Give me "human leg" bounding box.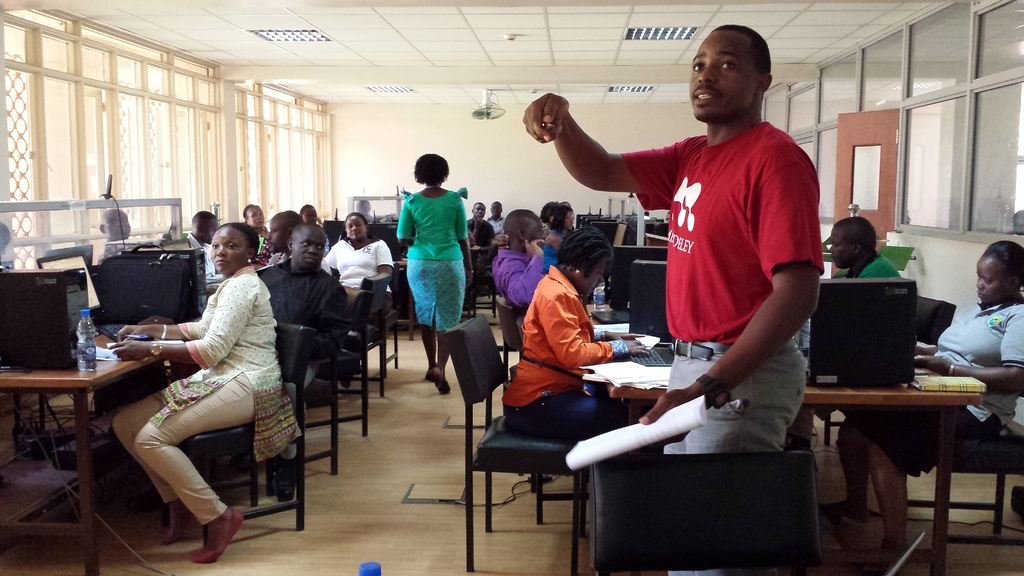
box=[113, 380, 191, 542].
